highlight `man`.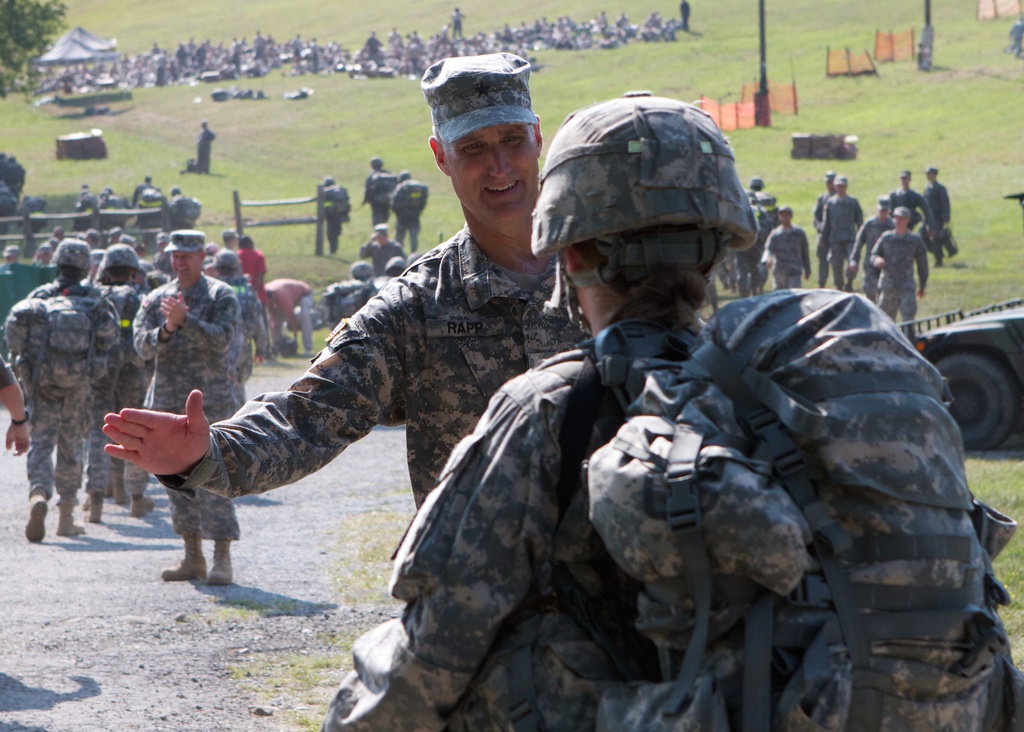
Highlighted region: 766,208,812,286.
